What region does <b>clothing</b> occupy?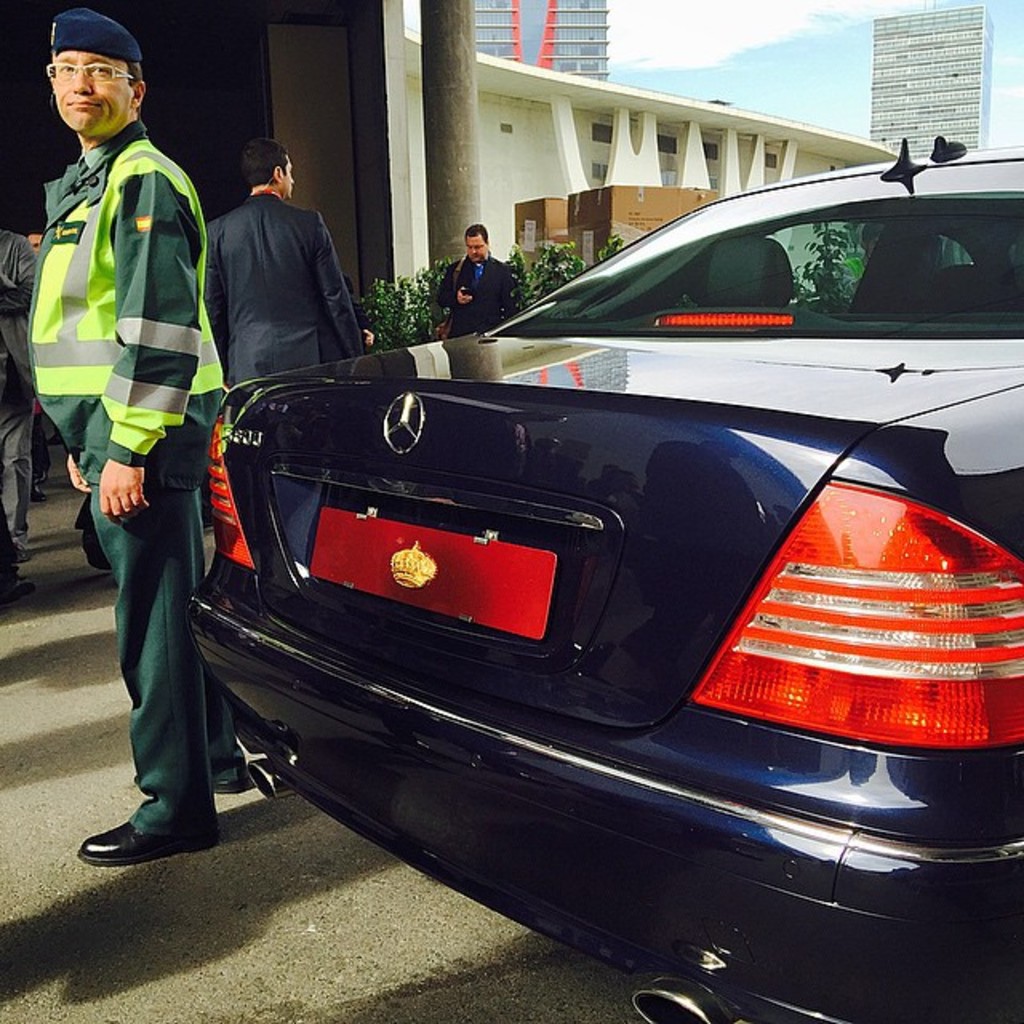
440, 258, 526, 342.
